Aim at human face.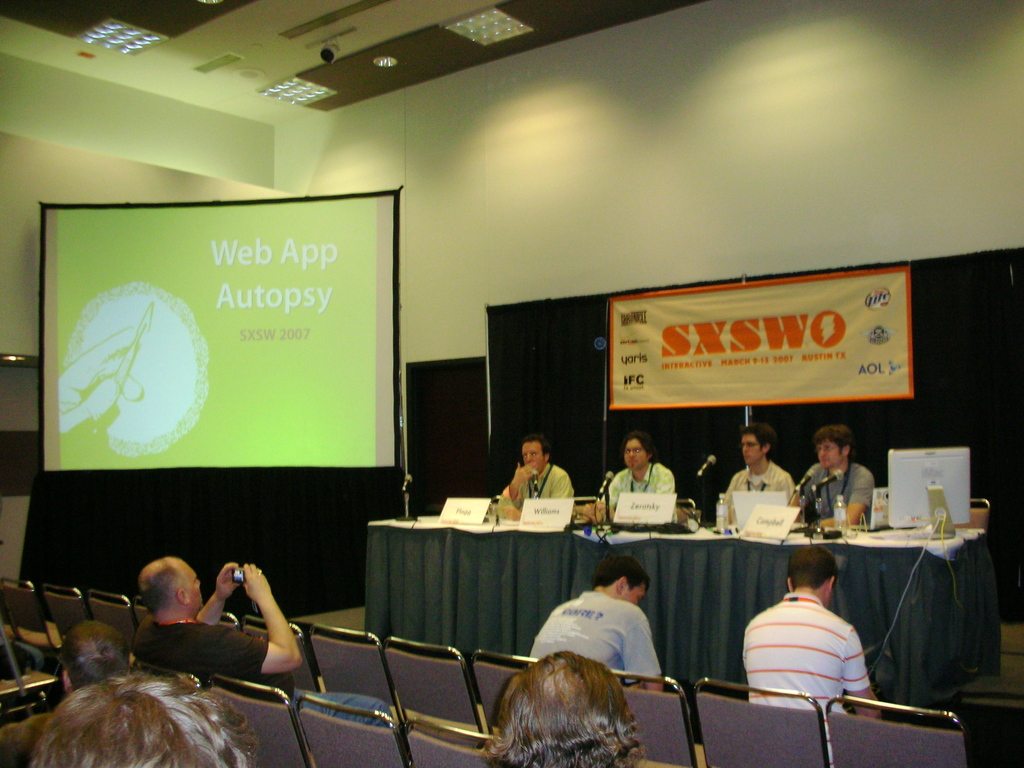
Aimed at x1=819 y1=433 x2=838 y2=468.
